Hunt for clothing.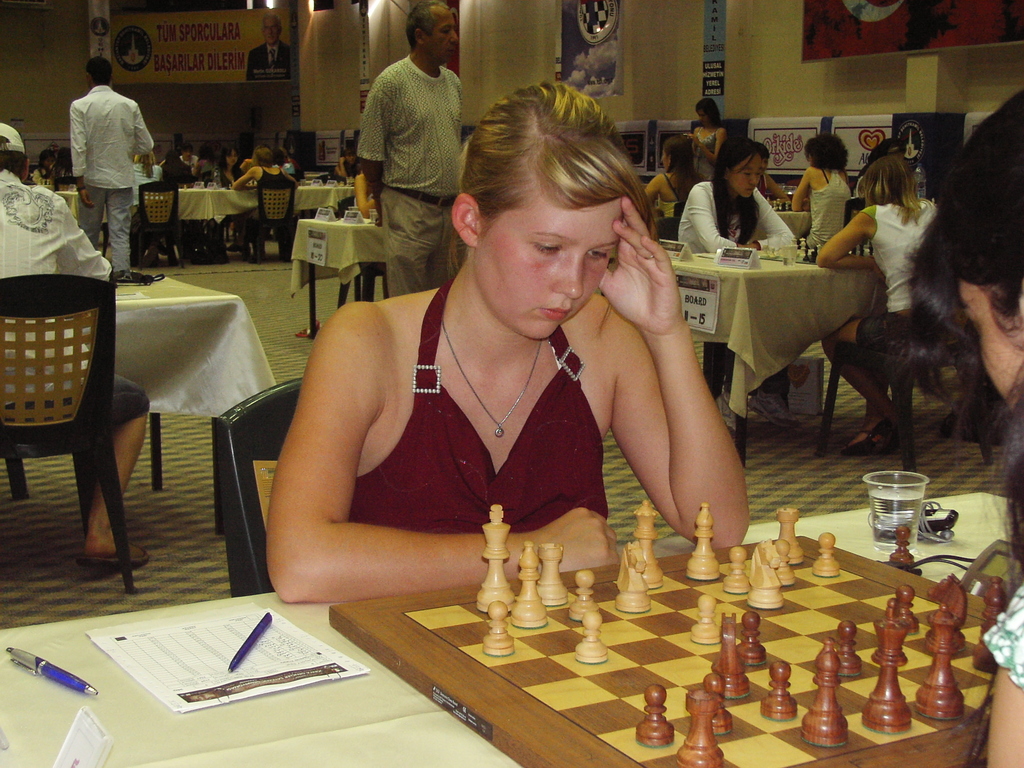
Hunted down at [x1=354, y1=52, x2=461, y2=297].
